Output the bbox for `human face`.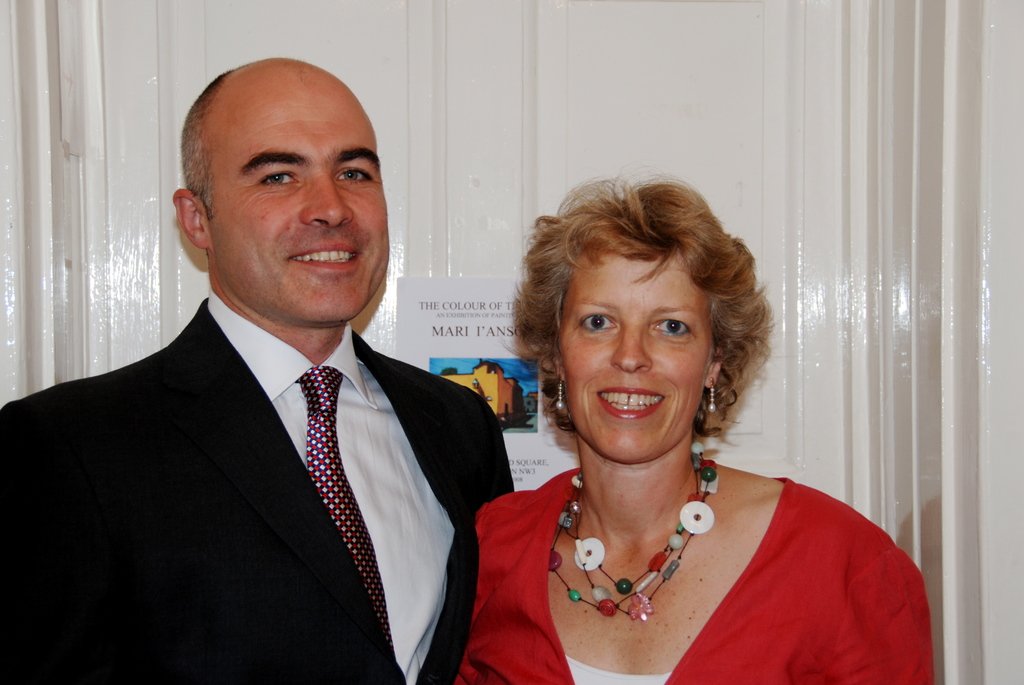
box=[203, 81, 392, 326].
